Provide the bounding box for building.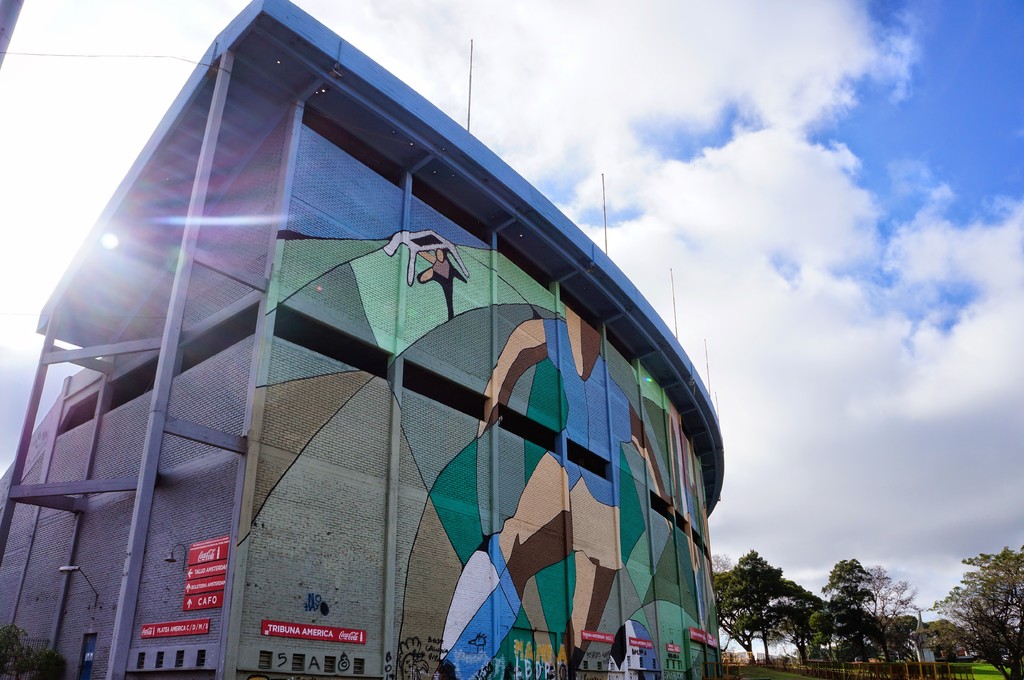
region(0, 0, 728, 679).
